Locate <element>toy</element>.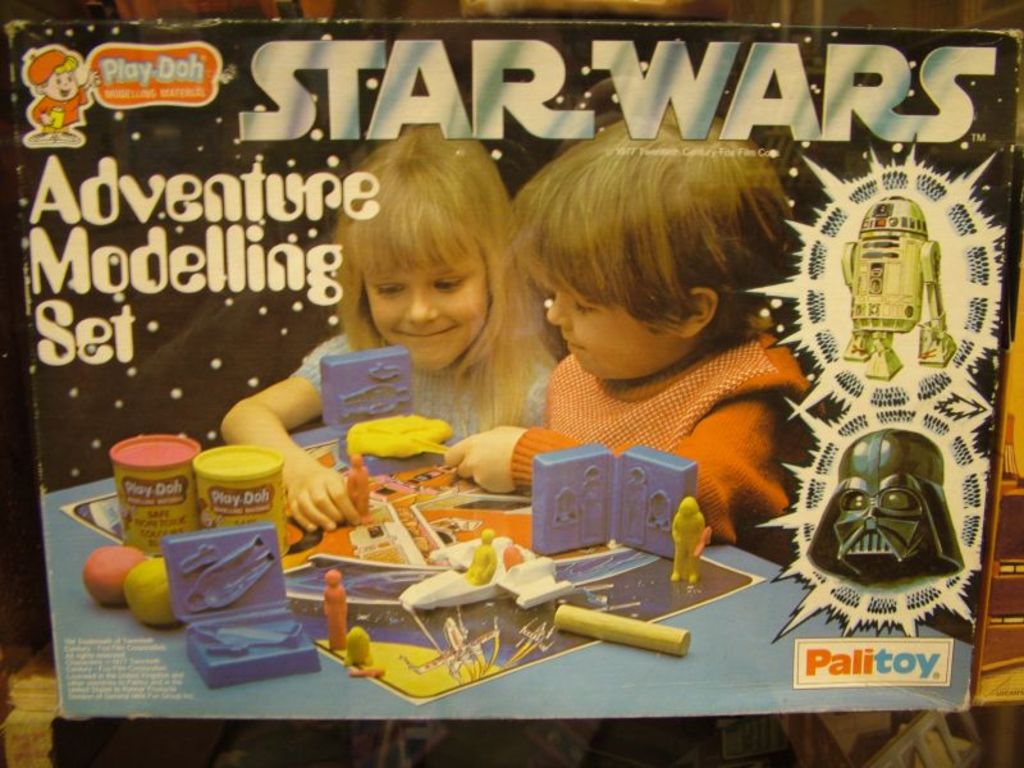
Bounding box: bbox=[558, 604, 691, 658].
